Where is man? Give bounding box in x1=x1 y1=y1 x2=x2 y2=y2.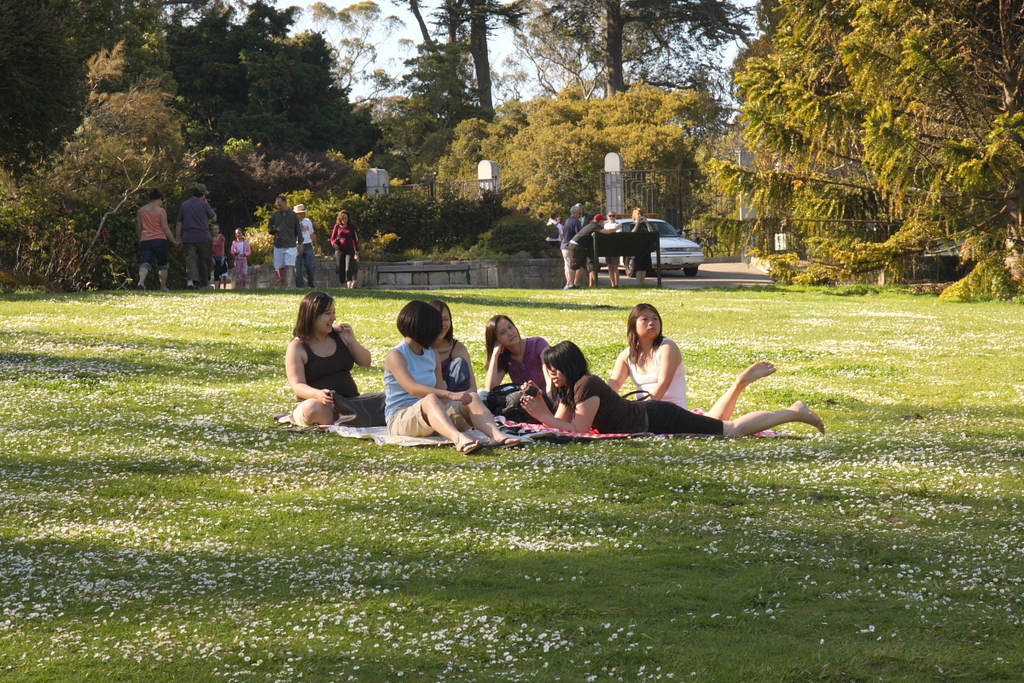
x1=177 y1=186 x2=218 y2=290.
